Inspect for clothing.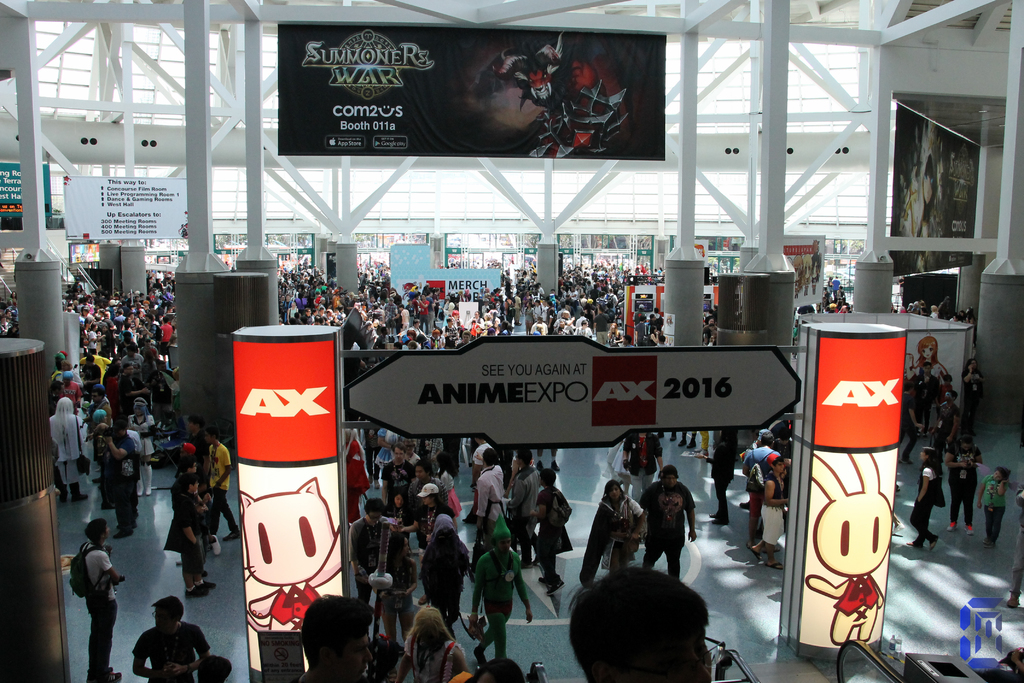
Inspection: [348,514,392,607].
